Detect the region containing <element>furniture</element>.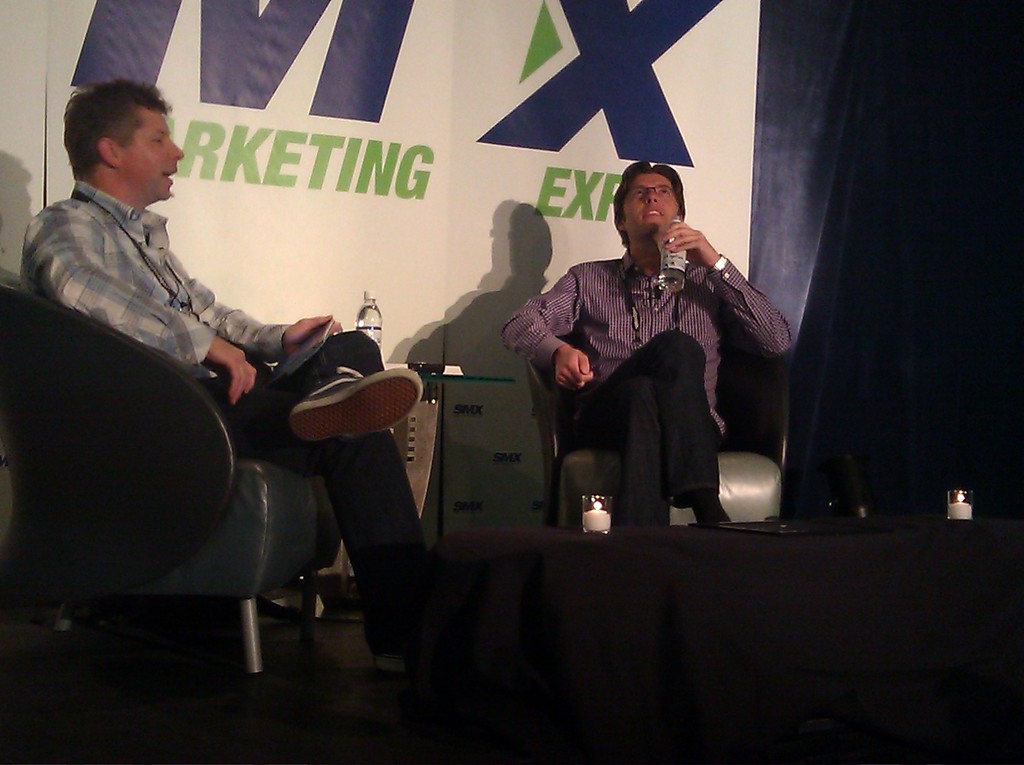
[410, 516, 1023, 764].
